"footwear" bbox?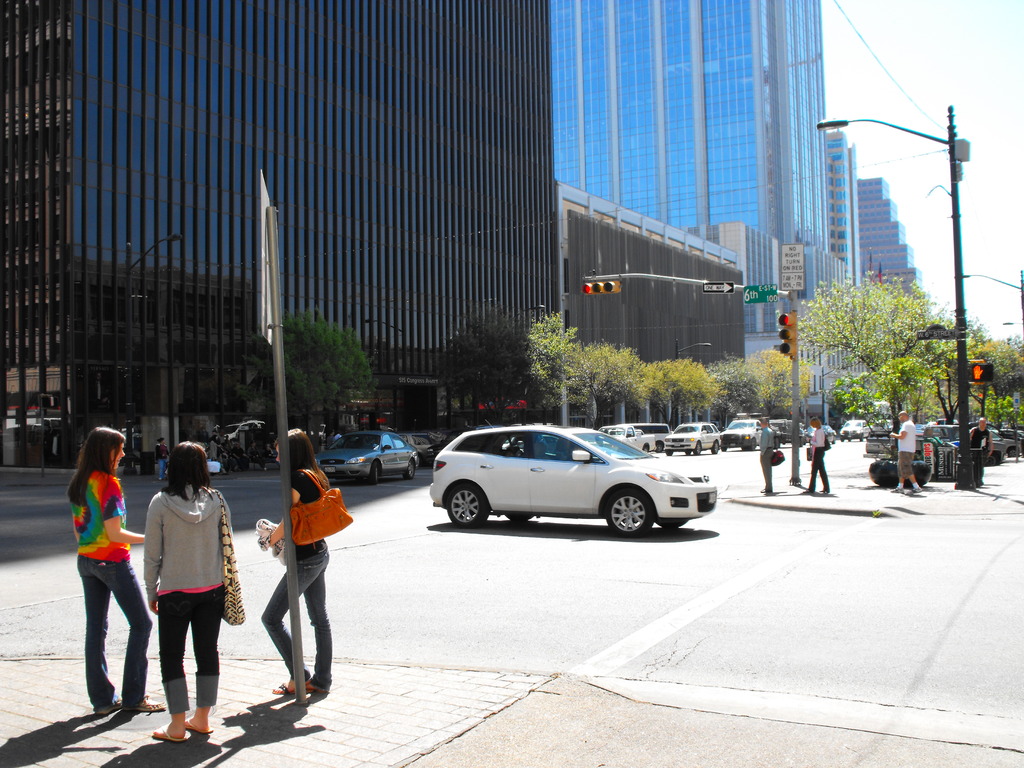
<bbox>154, 479, 161, 484</bbox>
